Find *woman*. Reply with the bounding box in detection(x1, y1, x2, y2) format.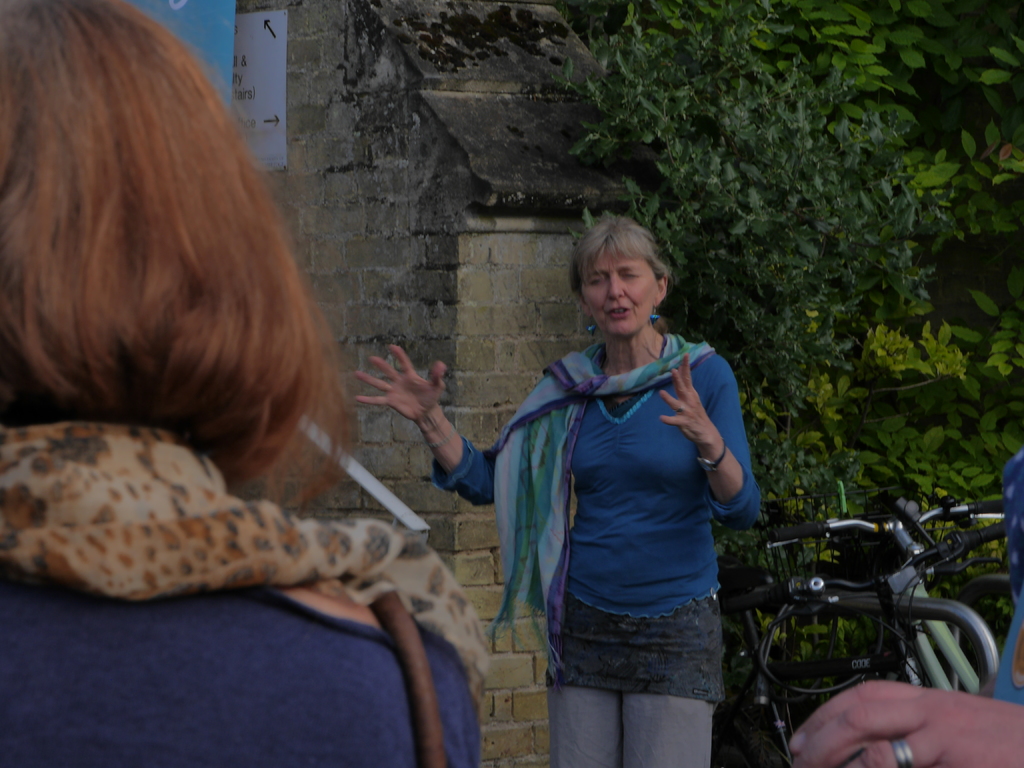
detection(481, 190, 752, 767).
